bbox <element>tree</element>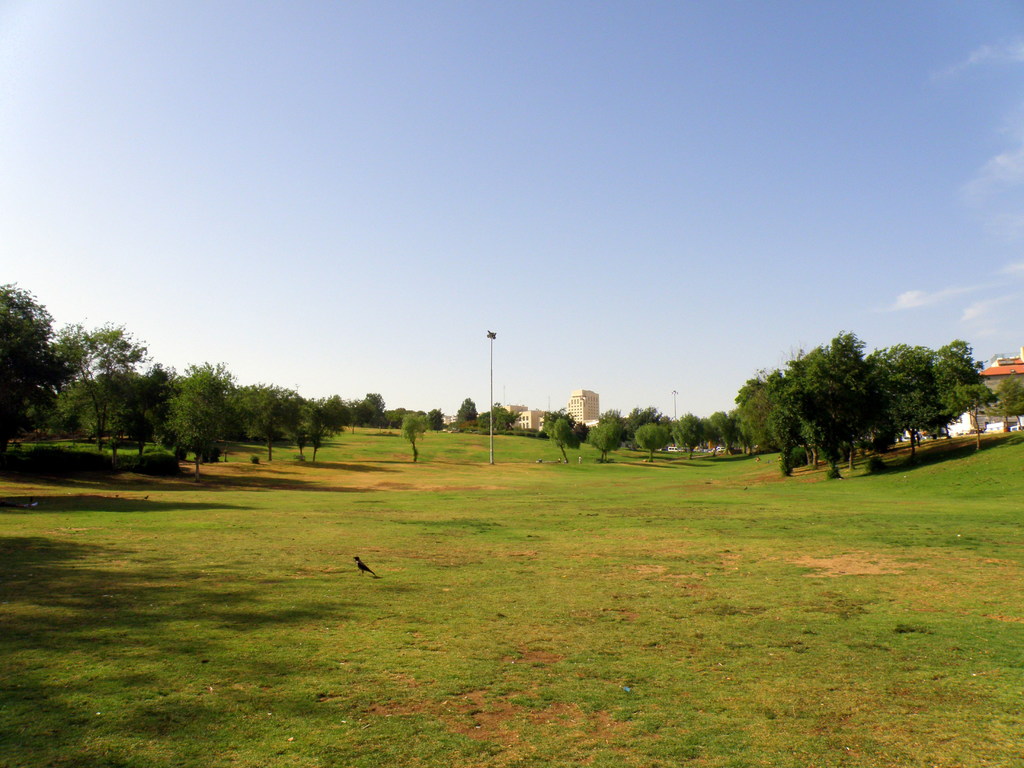
{"x1": 402, "y1": 406, "x2": 429, "y2": 463}
